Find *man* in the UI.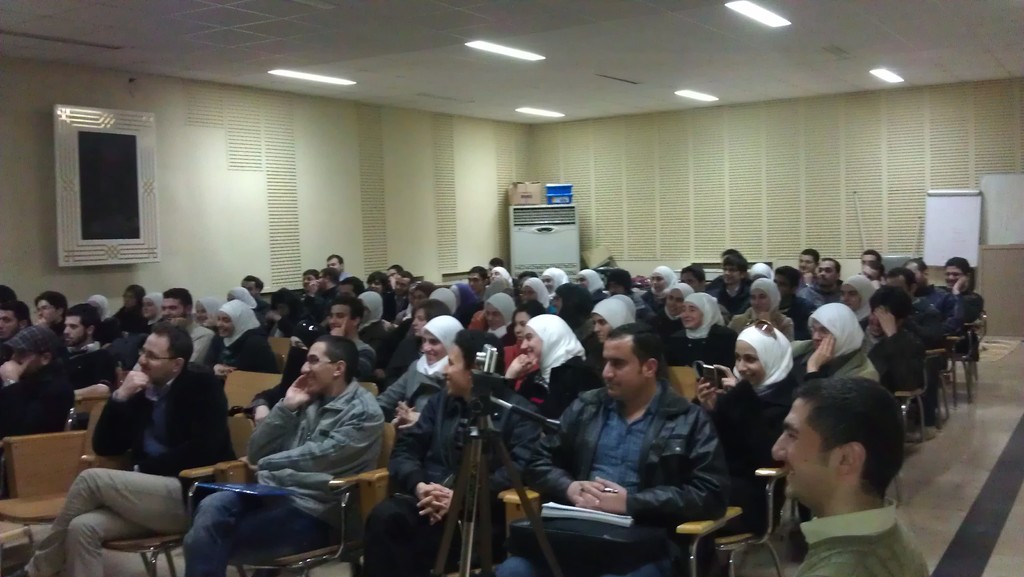
UI element at <bbox>858, 281, 932, 402</bbox>.
